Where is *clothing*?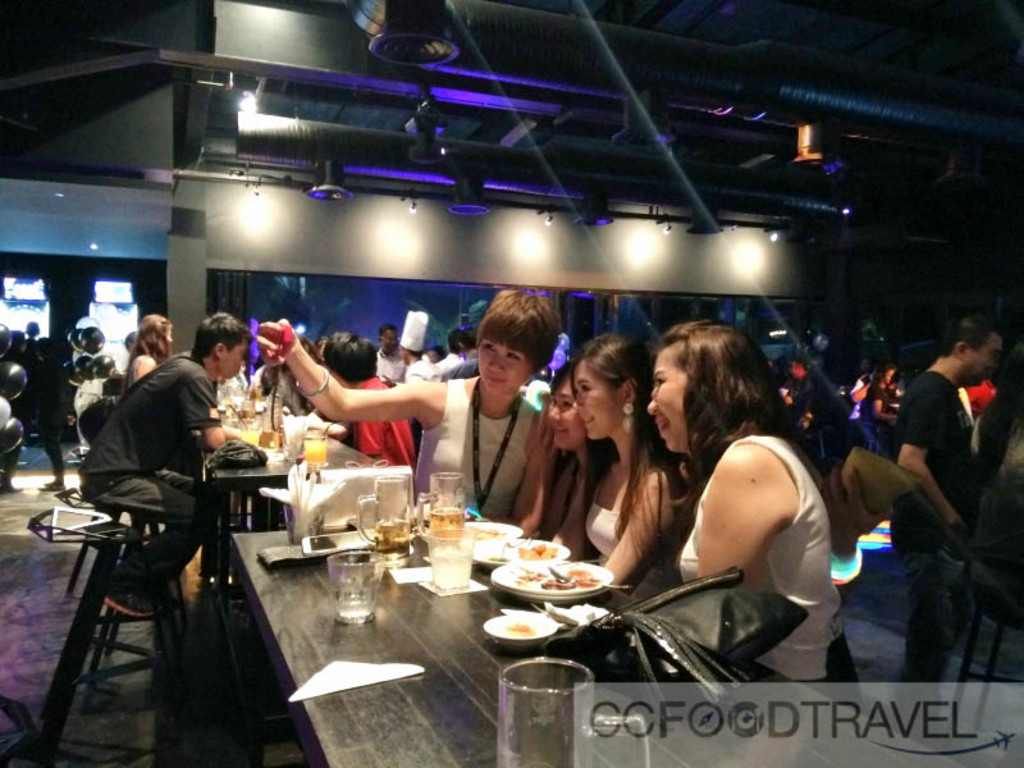
[575, 481, 678, 621].
